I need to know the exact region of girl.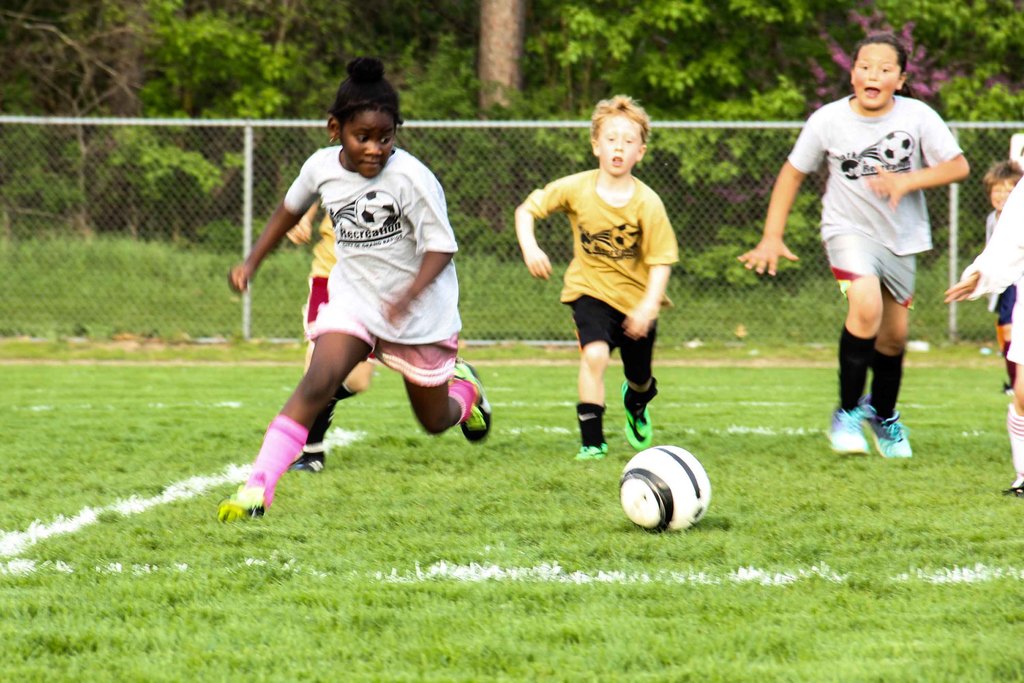
Region: <box>735,29,968,454</box>.
